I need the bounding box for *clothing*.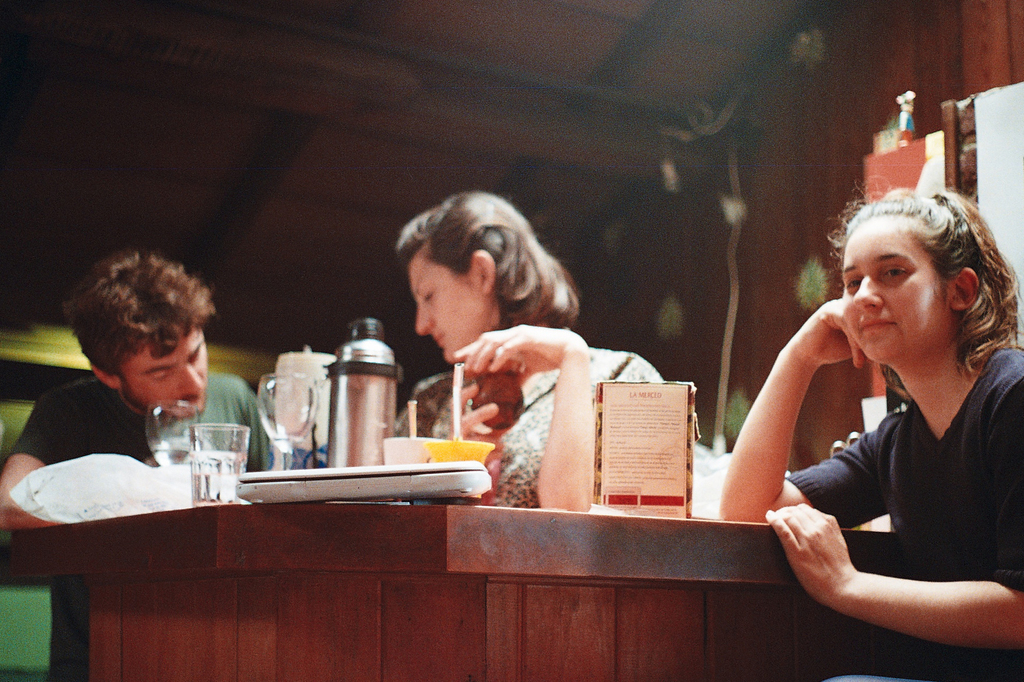
Here it is: {"x1": 391, "y1": 367, "x2": 662, "y2": 509}.
